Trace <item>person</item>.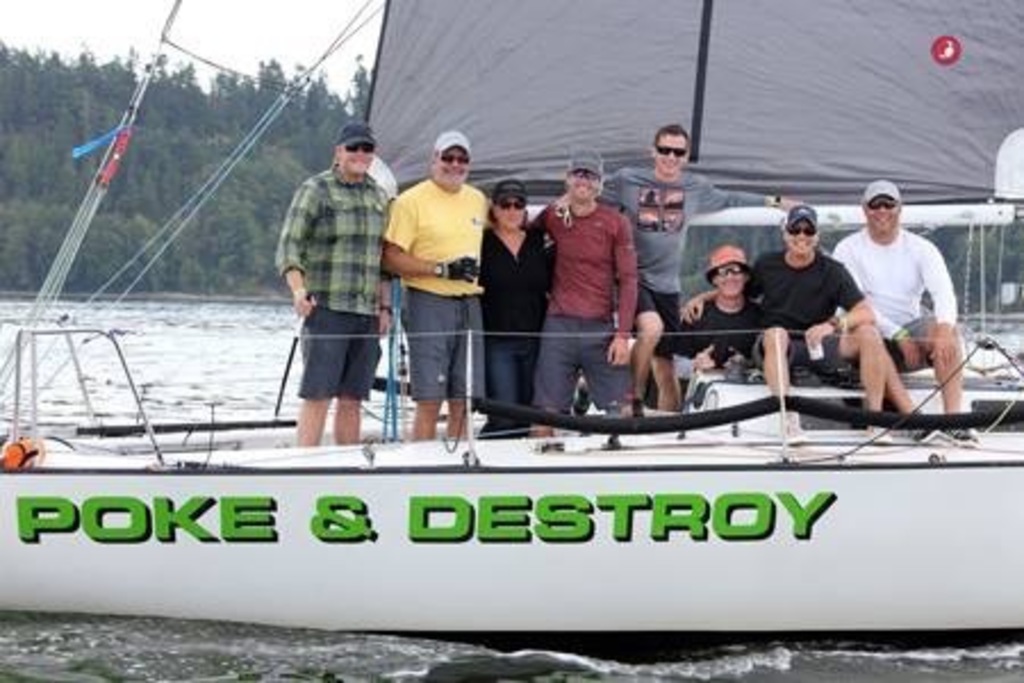
Traced to {"left": 378, "top": 125, "right": 487, "bottom": 430}.
